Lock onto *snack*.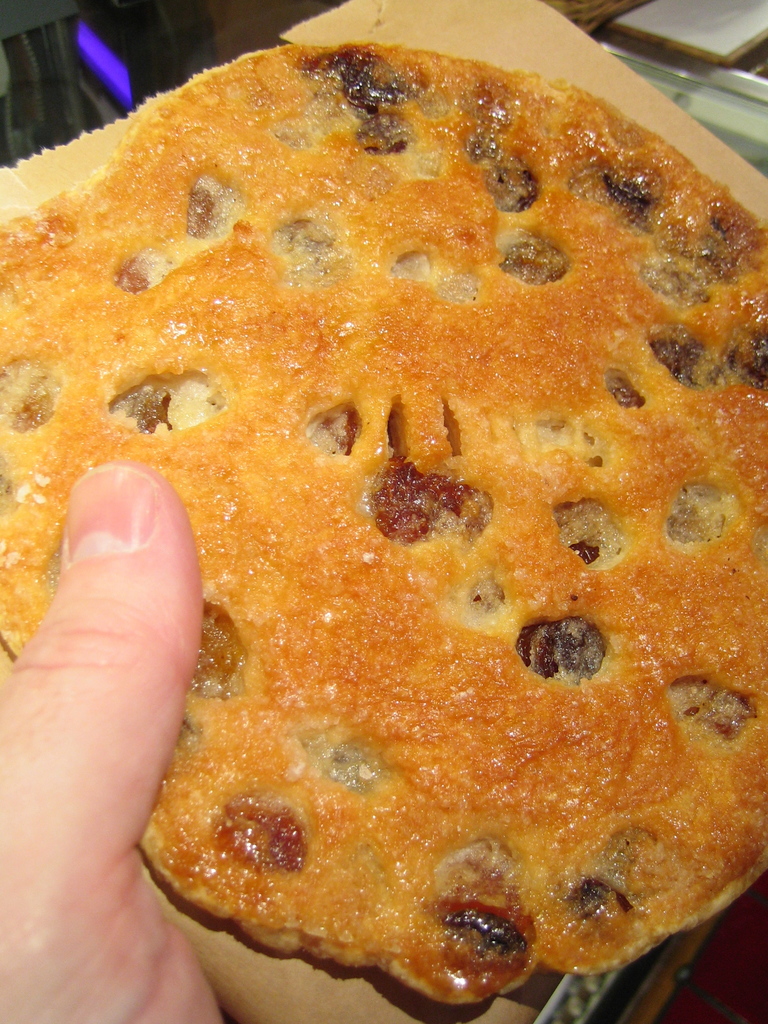
Locked: bbox=(36, 61, 767, 1023).
